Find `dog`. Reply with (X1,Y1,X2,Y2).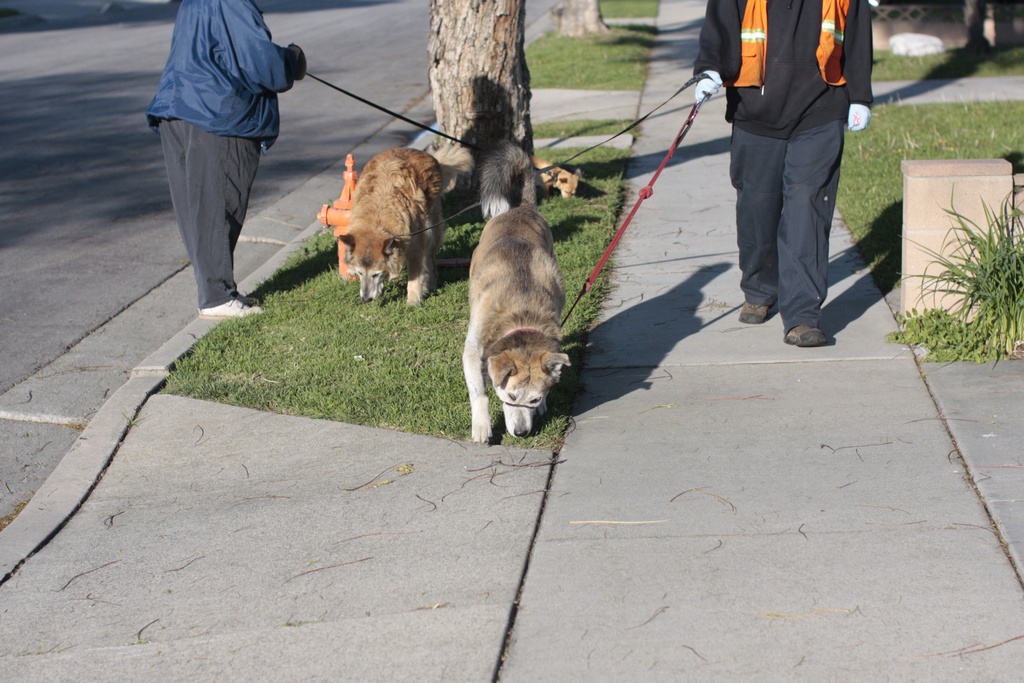
(530,152,580,198).
